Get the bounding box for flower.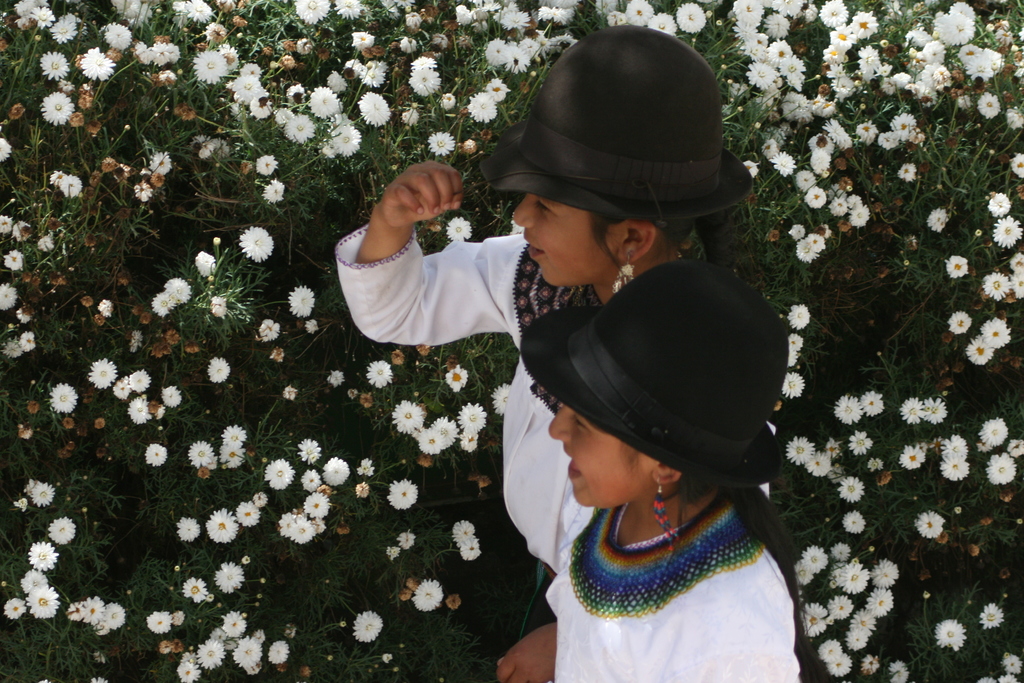
l=193, t=249, r=219, b=278.
